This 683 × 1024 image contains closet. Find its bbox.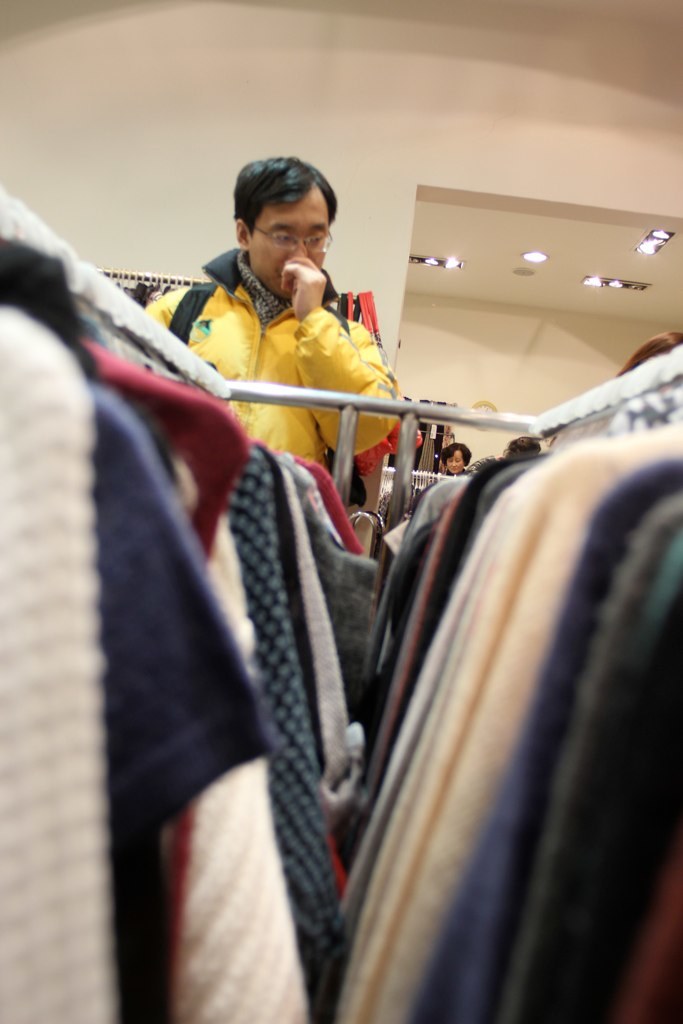
bbox=(0, 183, 682, 1023).
